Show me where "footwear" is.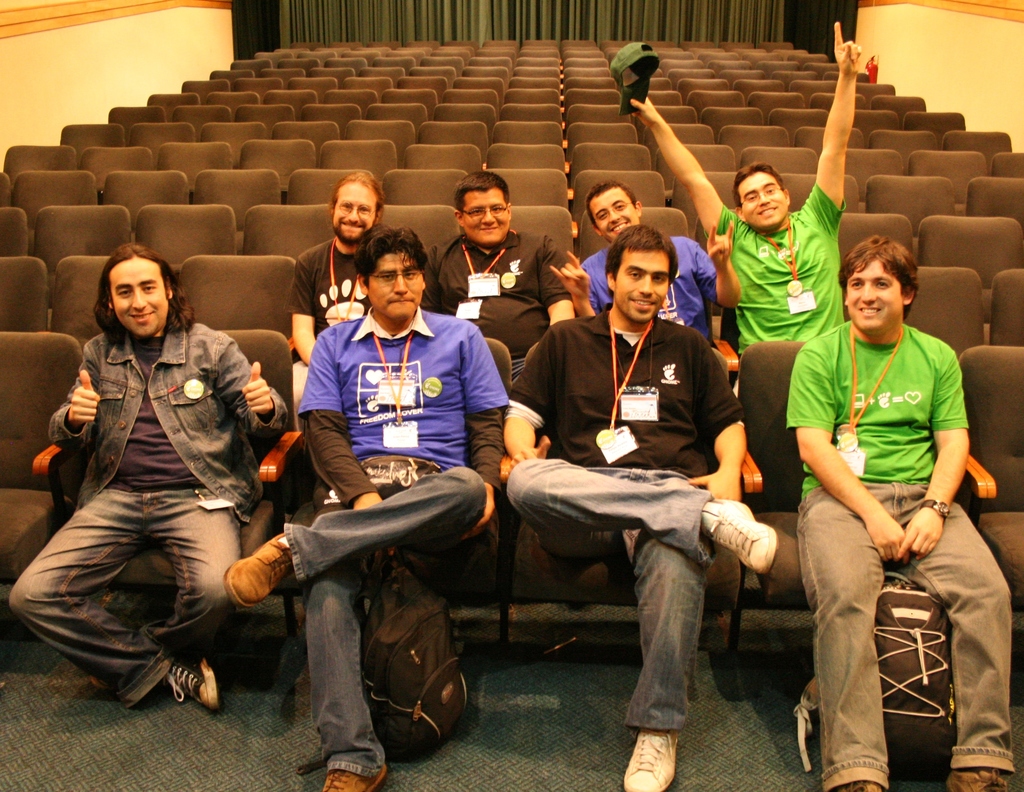
"footwear" is at 227,529,299,619.
